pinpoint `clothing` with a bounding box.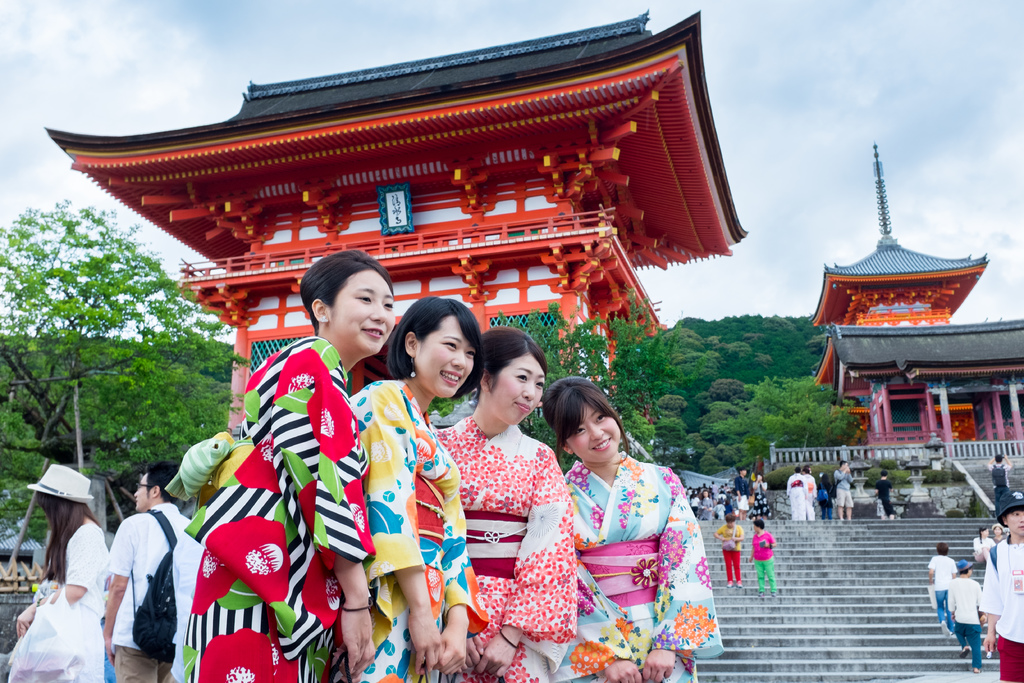
BBox(950, 575, 987, 668).
